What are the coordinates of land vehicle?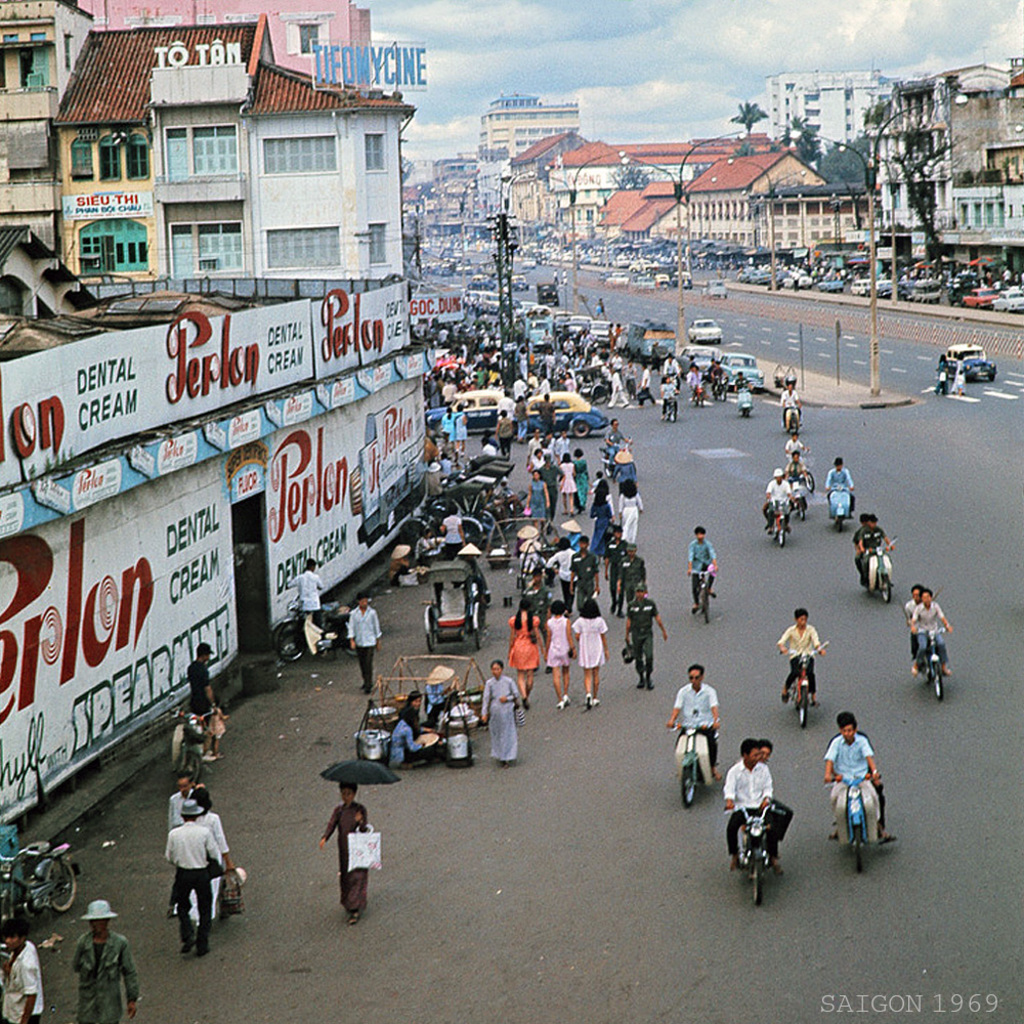
773/500/796/549.
